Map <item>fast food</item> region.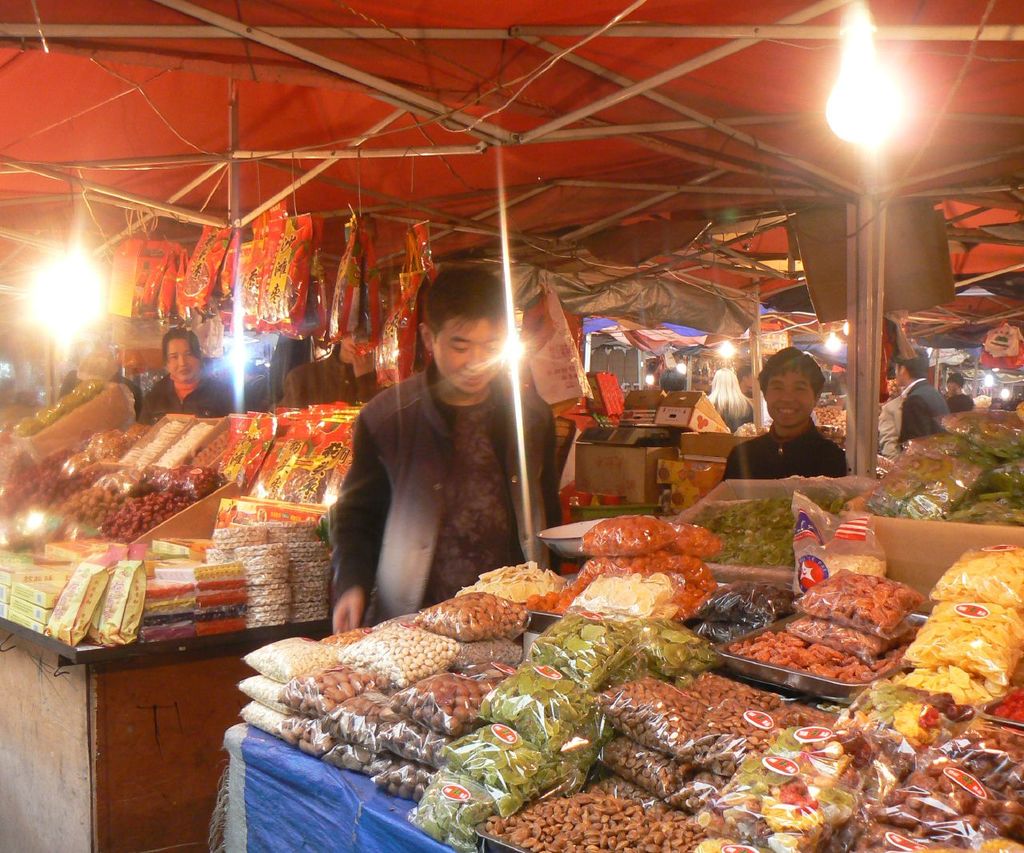
Mapped to (x1=518, y1=757, x2=566, y2=807).
